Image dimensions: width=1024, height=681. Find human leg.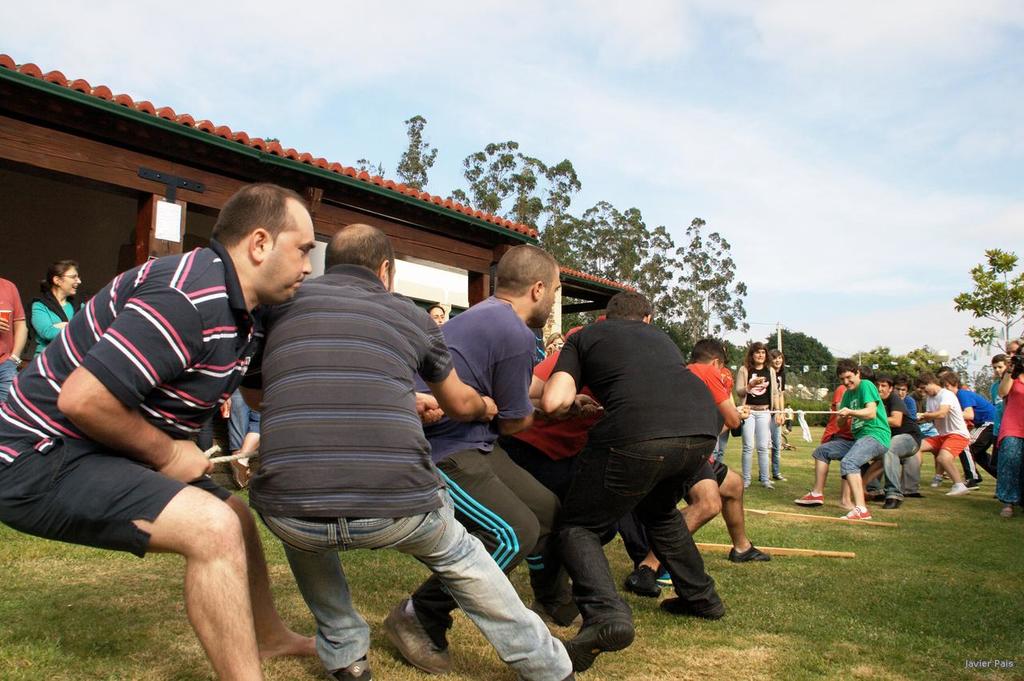
(left=270, top=499, right=371, bottom=680).
